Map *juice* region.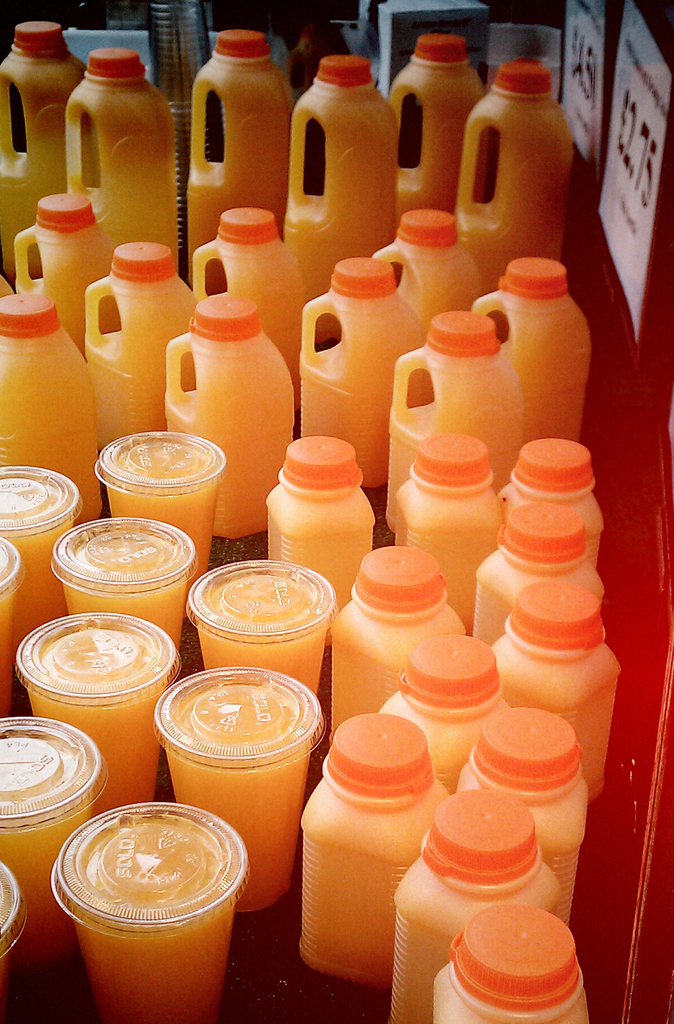
Mapped to (58,825,240,1023).
